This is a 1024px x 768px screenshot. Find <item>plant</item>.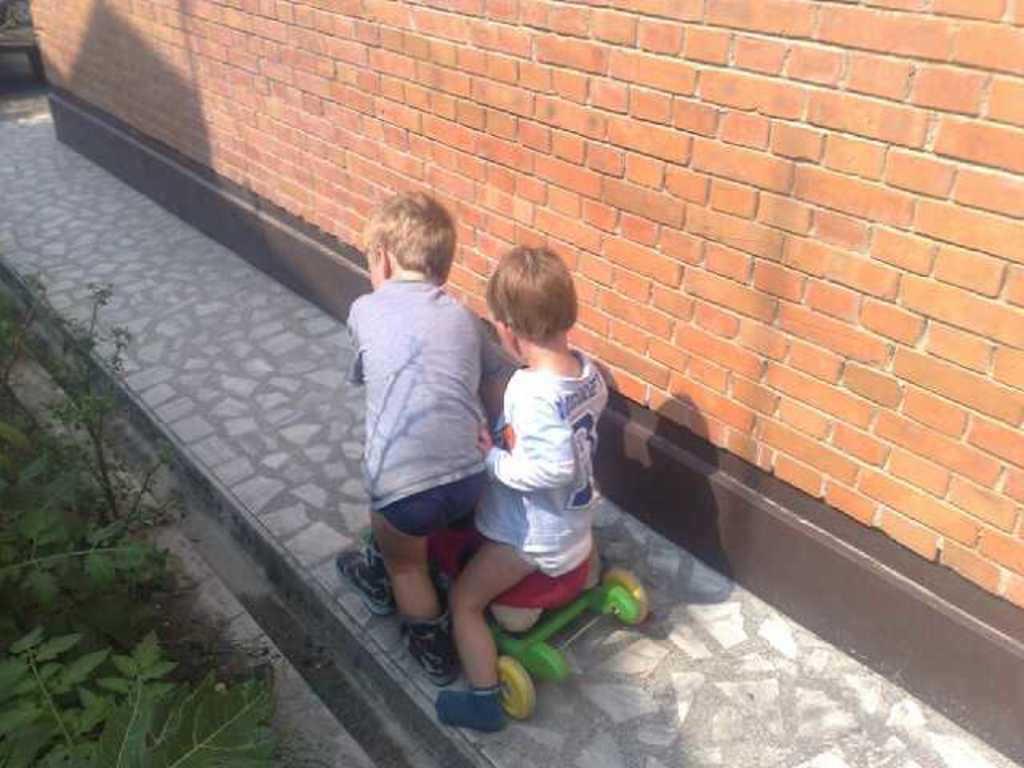
Bounding box: 0,274,58,419.
